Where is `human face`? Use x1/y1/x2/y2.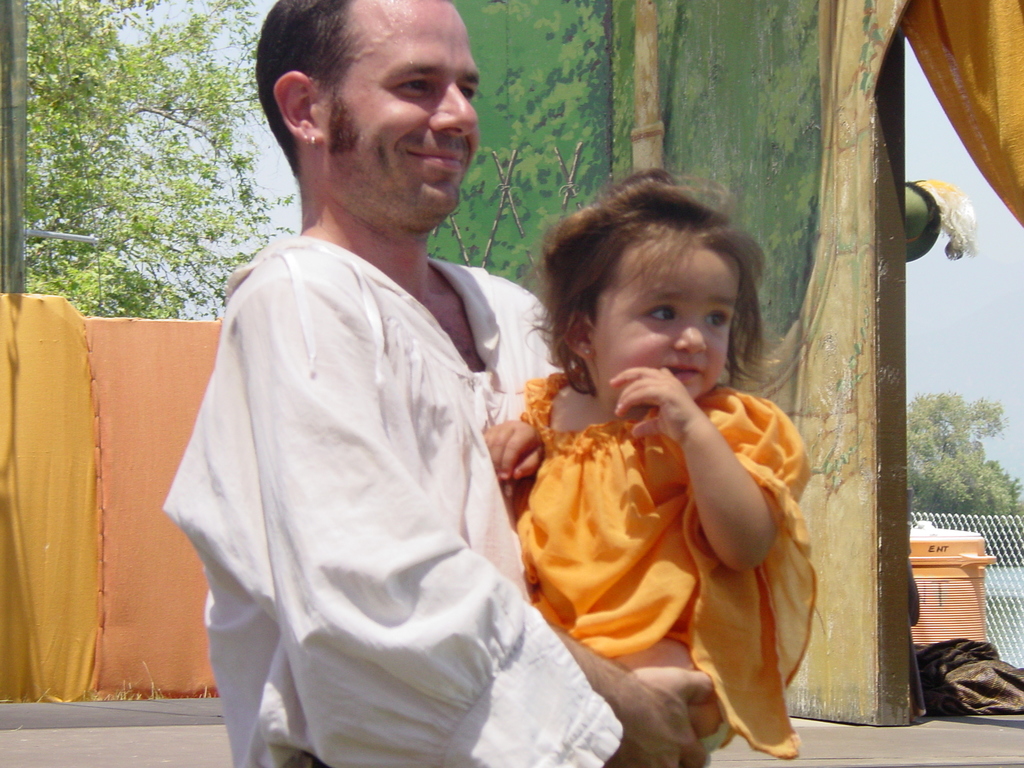
575/223/733/395.
